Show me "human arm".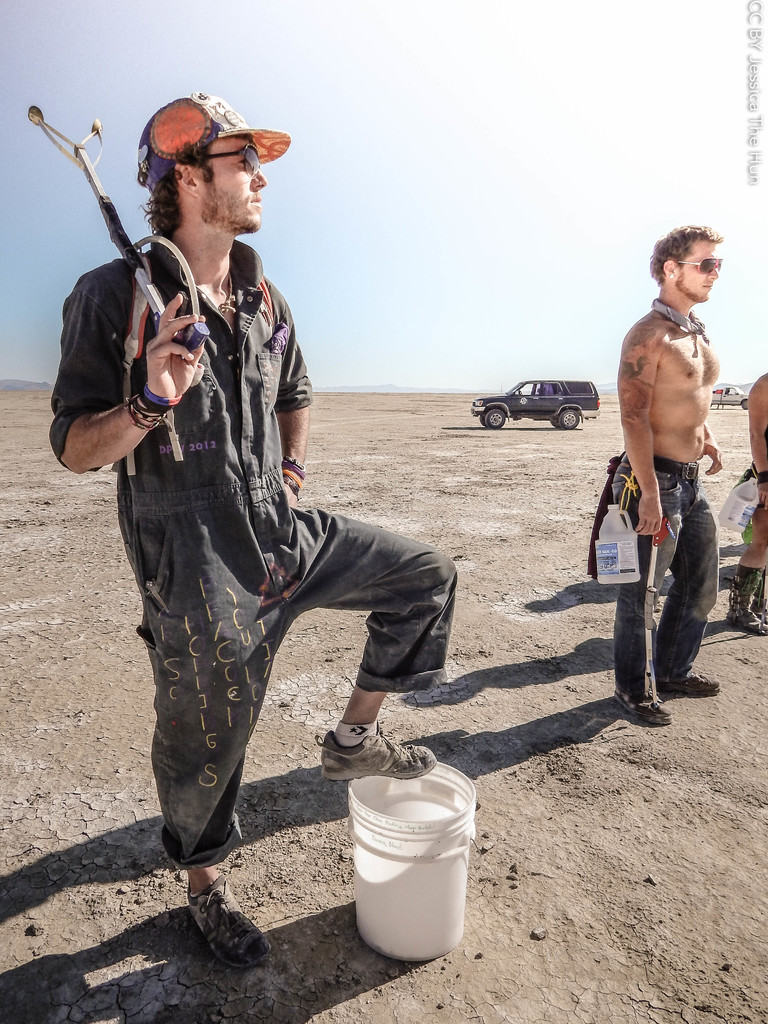
"human arm" is here: locate(693, 435, 730, 480).
